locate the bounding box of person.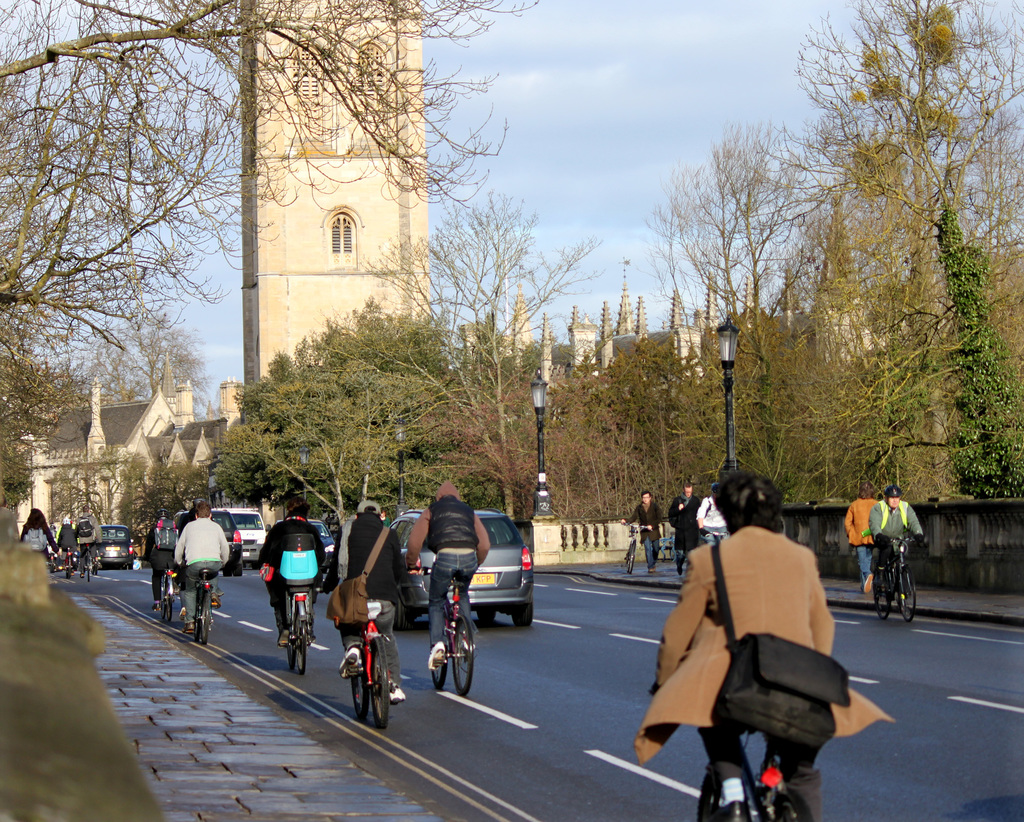
Bounding box: <region>408, 478, 491, 672</region>.
